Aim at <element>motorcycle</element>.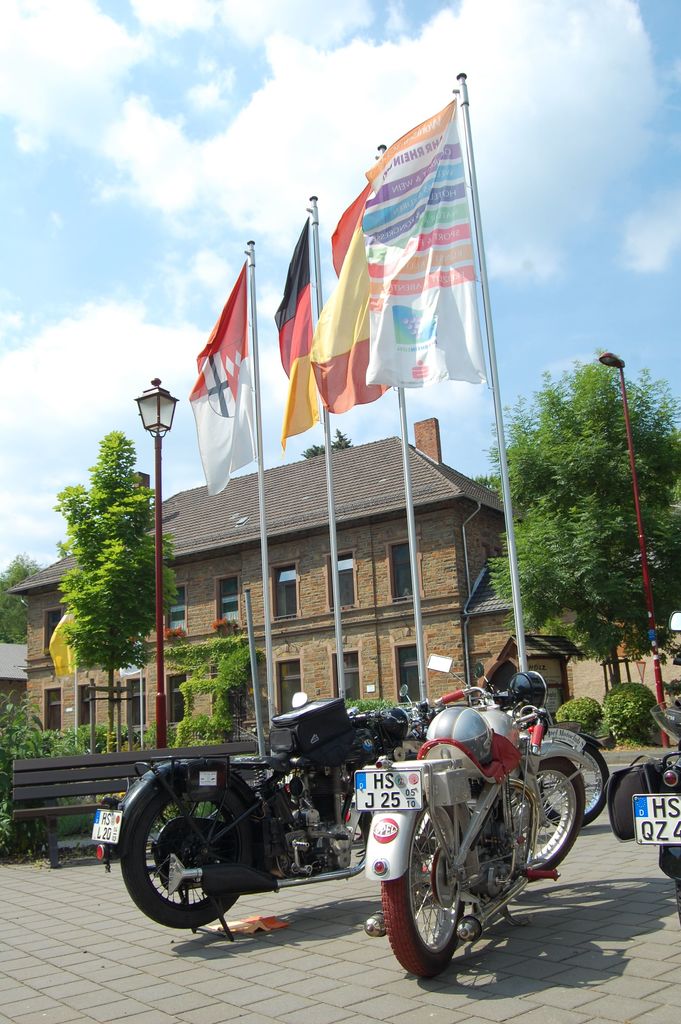
Aimed at BBox(380, 685, 584, 975).
